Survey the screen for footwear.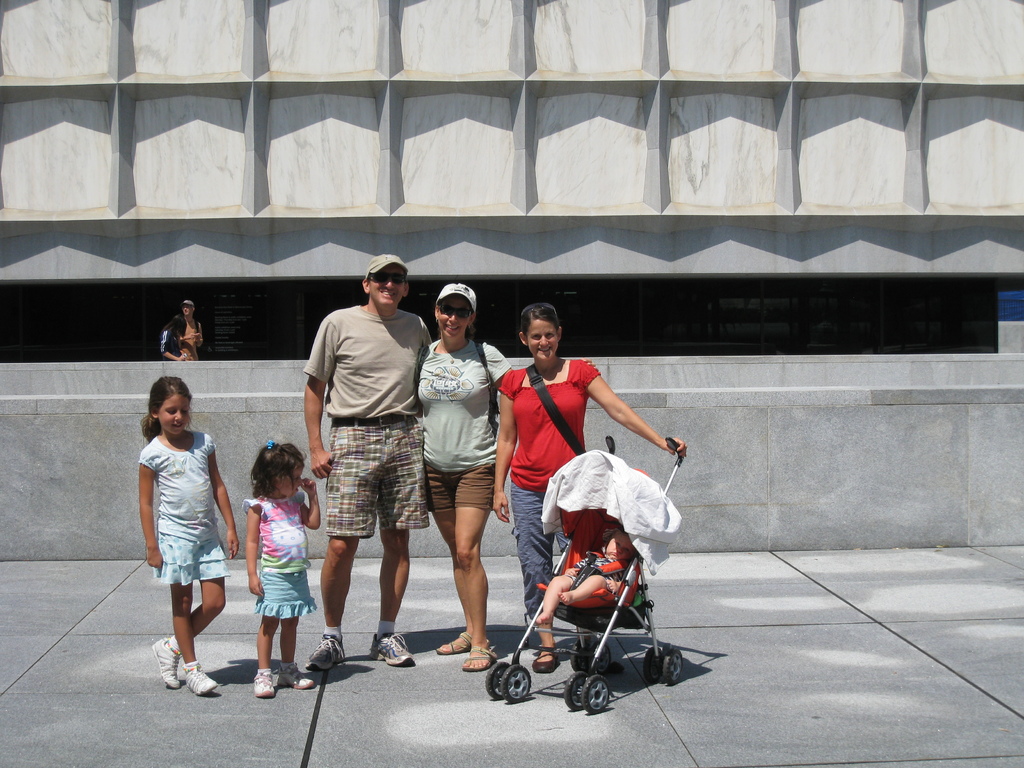
Survey found: region(460, 643, 495, 671).
